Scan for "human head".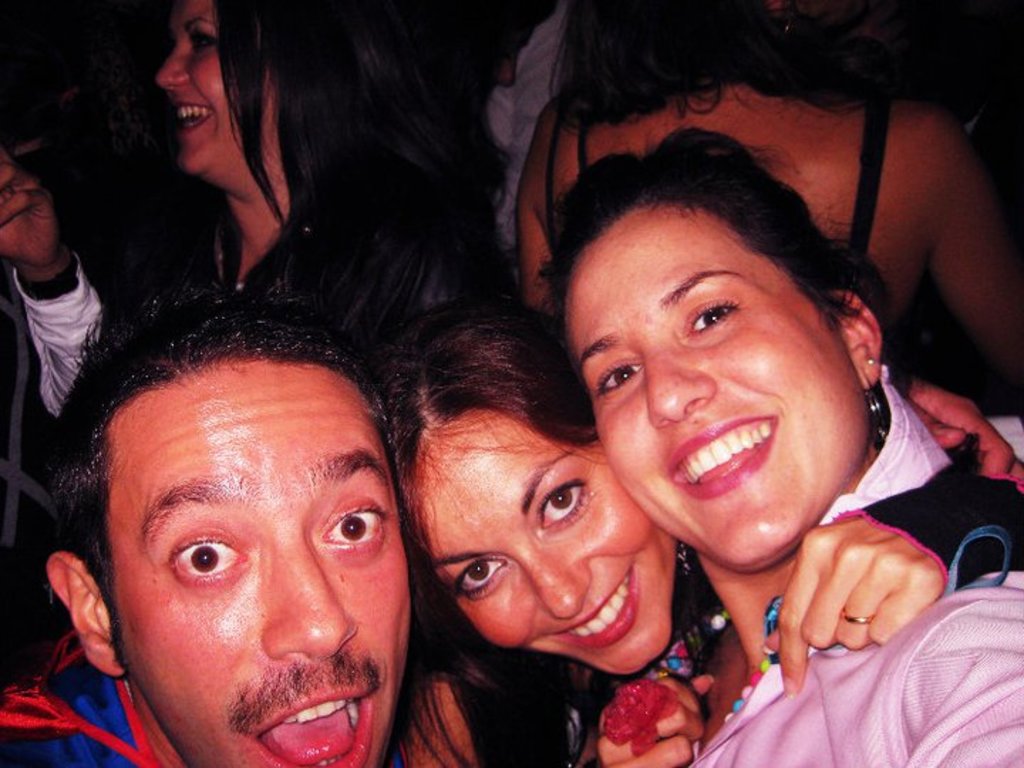
Scan result: box(366, 296, 678, 680).
